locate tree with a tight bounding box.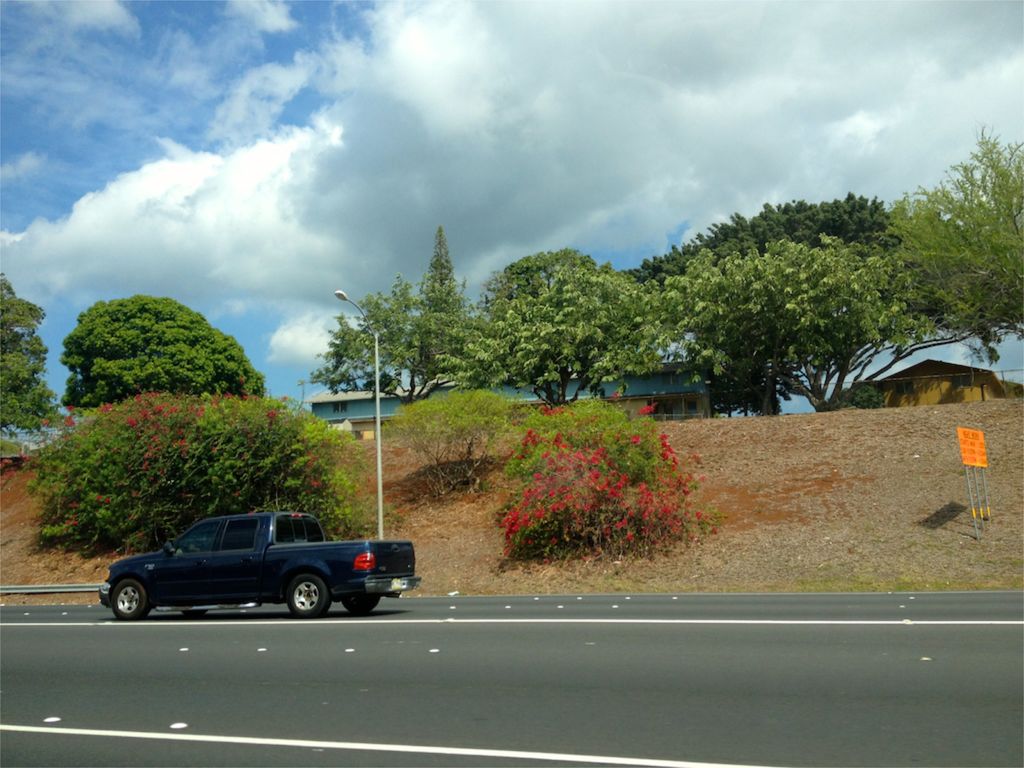
rect(63, 297, 266, 413).
